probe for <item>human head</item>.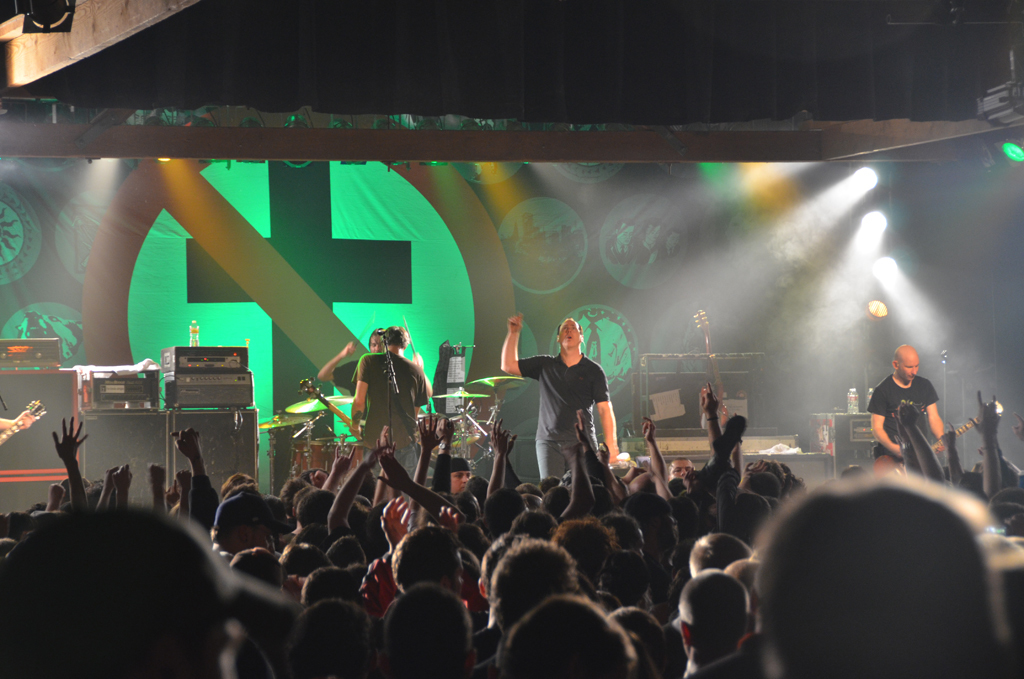
Probe result: locate(448, 453, 472, 492).
